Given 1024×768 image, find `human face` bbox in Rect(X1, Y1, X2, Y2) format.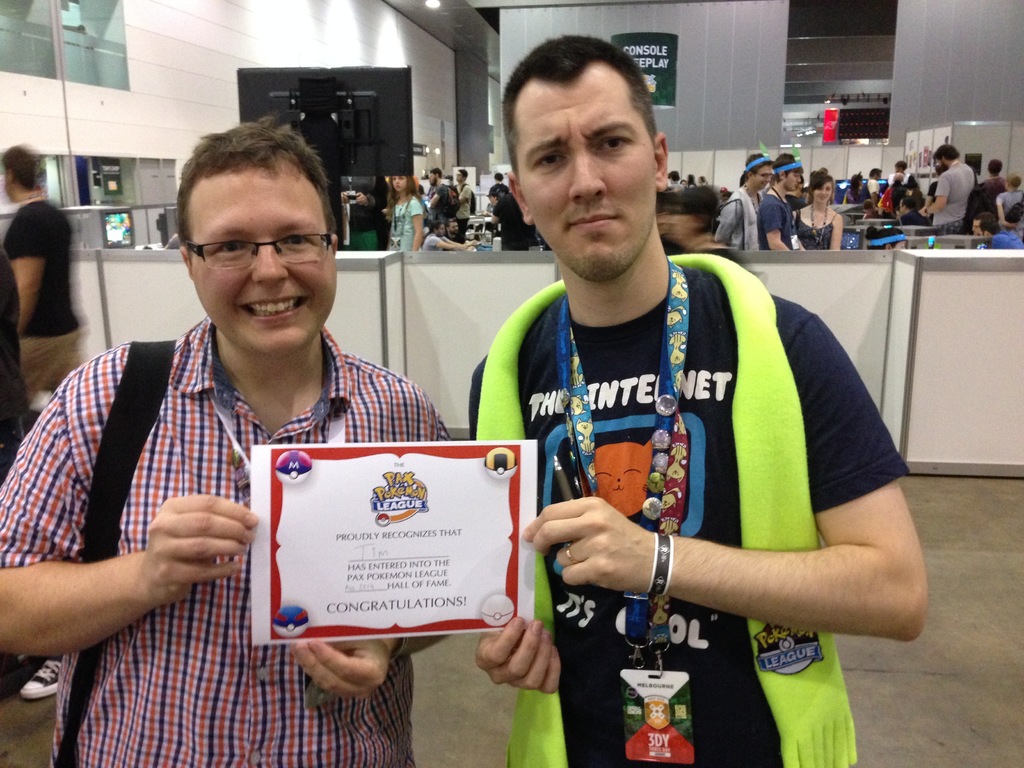
Rect(511, 79, 658, 278).
